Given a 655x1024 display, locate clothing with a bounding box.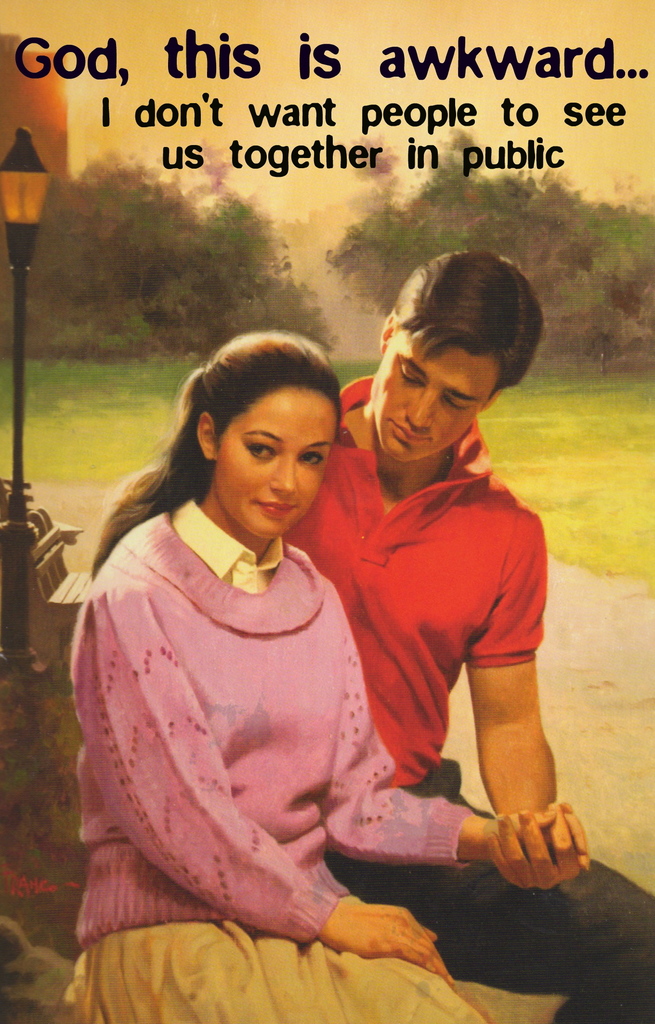
Located: {"left": 54, "top": 472, "right": 416, "bottom": 966}.
